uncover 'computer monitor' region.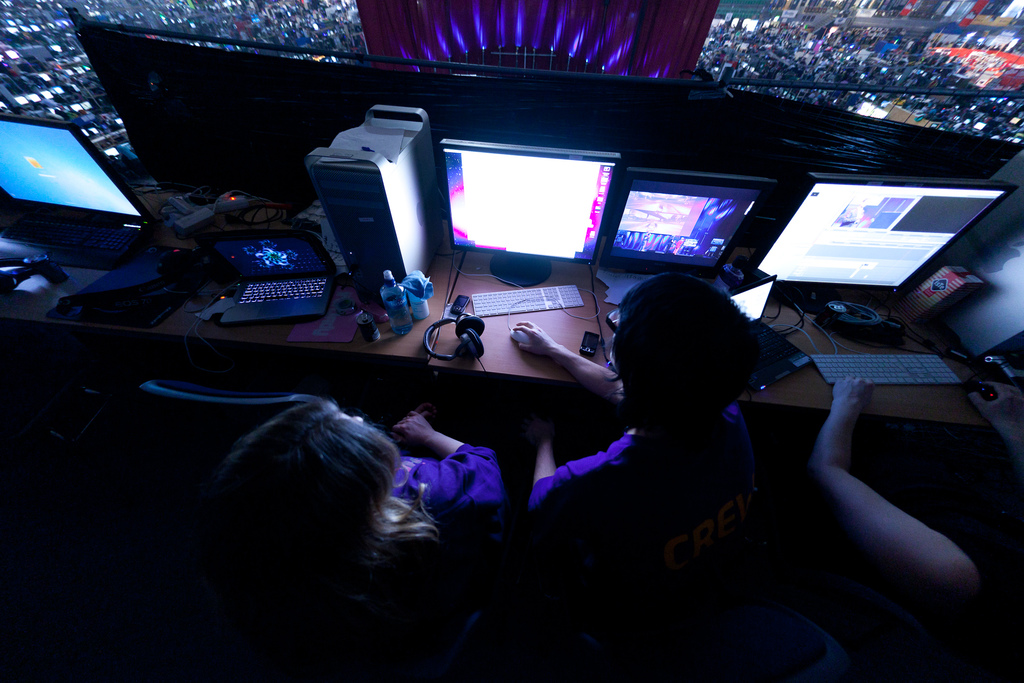
Uncovered: l=595, t=147, r=769, b=295.
